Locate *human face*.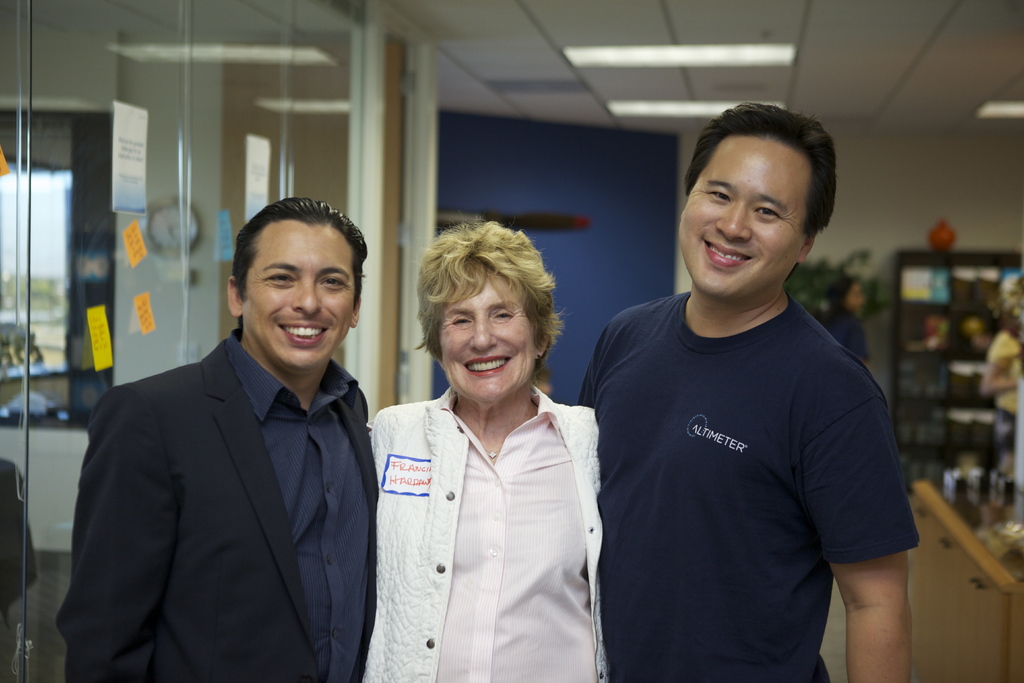
Bounding box: (440, 268, 538, 406).
